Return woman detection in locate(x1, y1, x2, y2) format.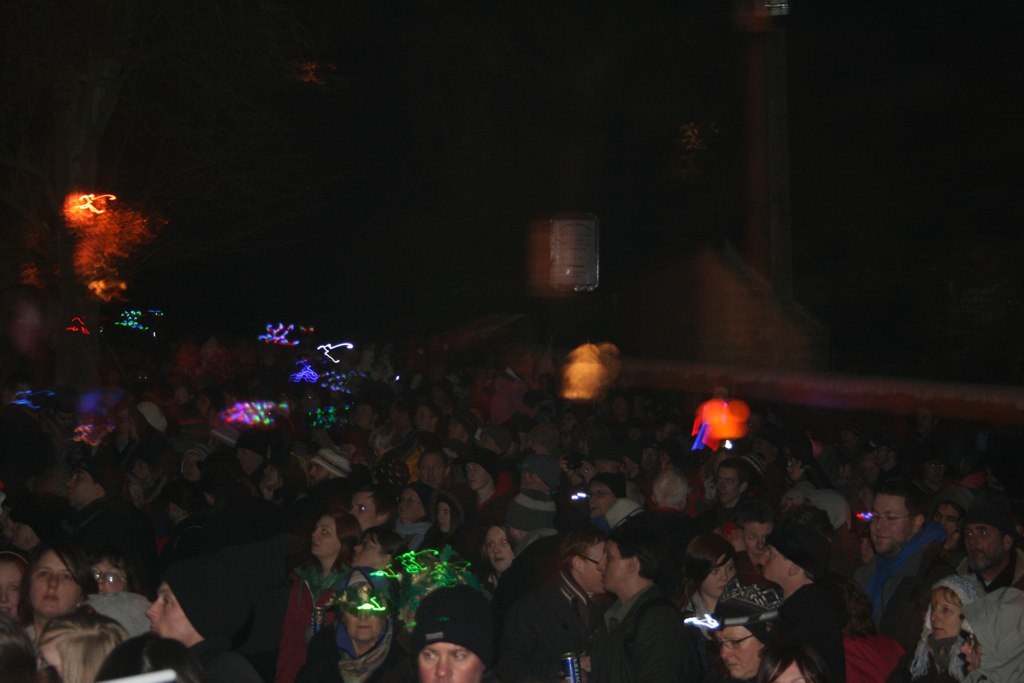
locate(708, 570, 826, 682).
